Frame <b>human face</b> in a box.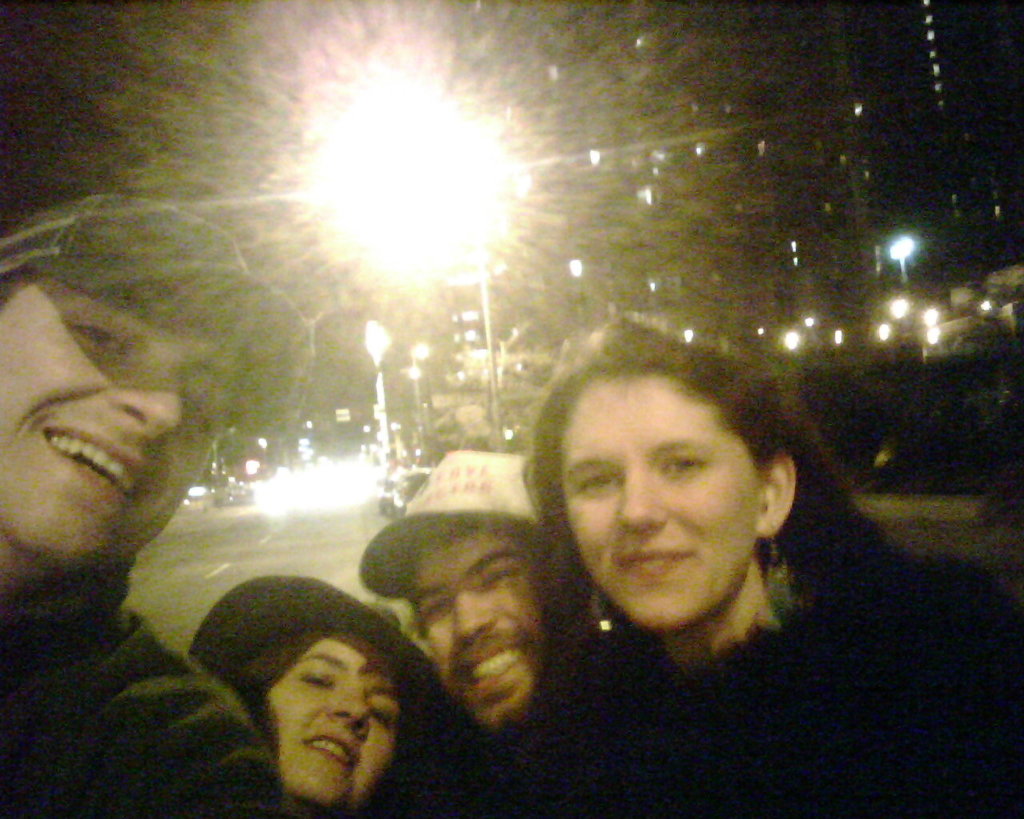
[left=411, top=521, right=547, bottom=736].
